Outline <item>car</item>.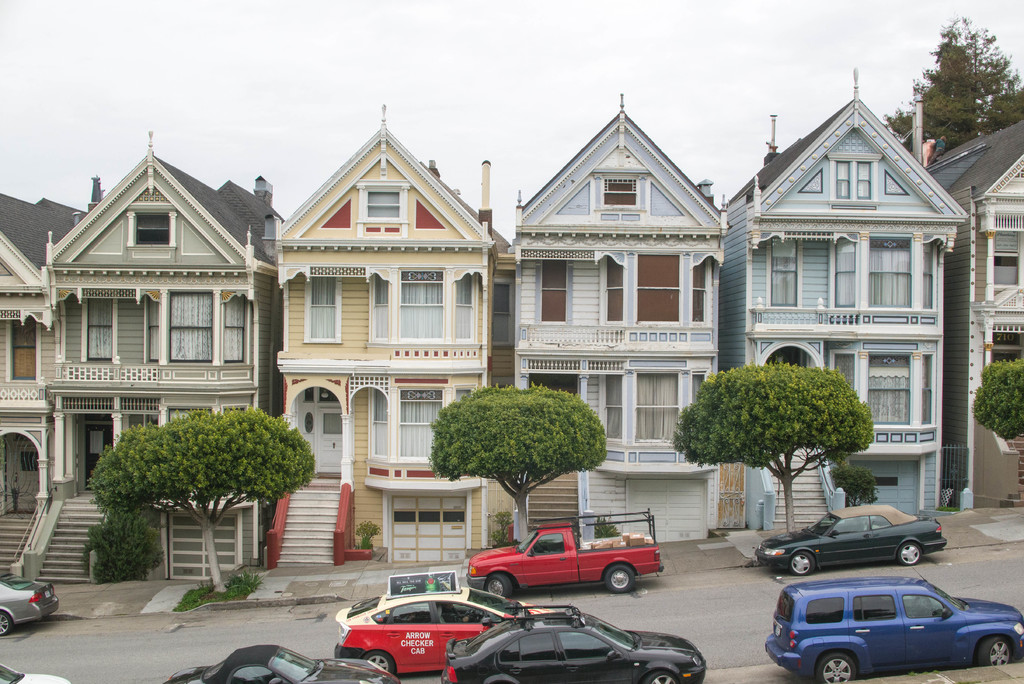
Outline: <box>3,666,76,683</box>.
